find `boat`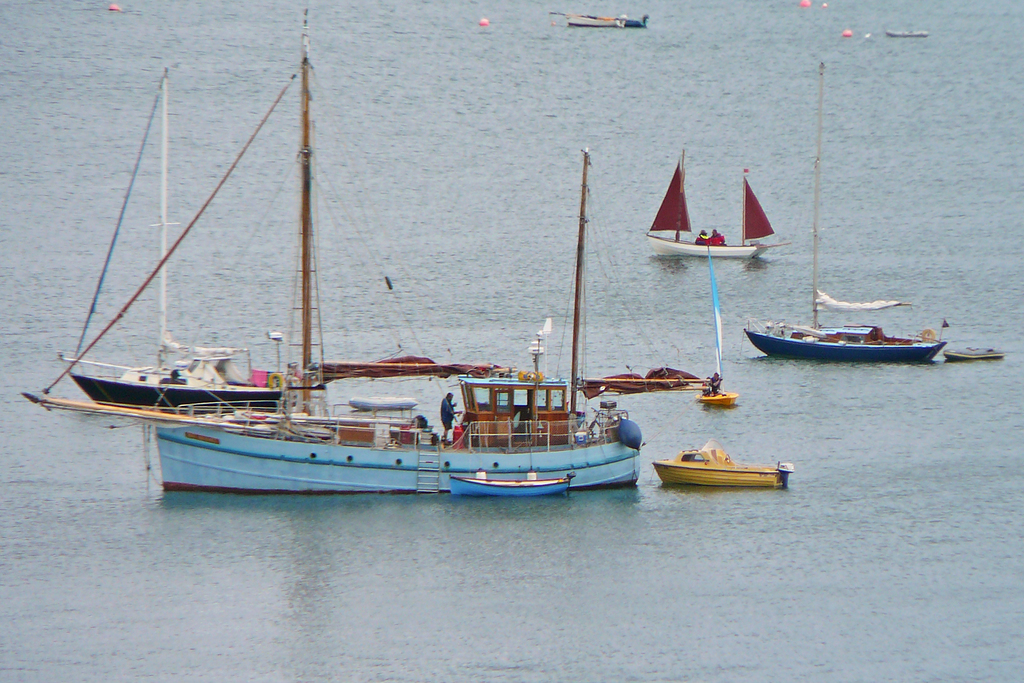
<box>946,344,1006,362</box>
